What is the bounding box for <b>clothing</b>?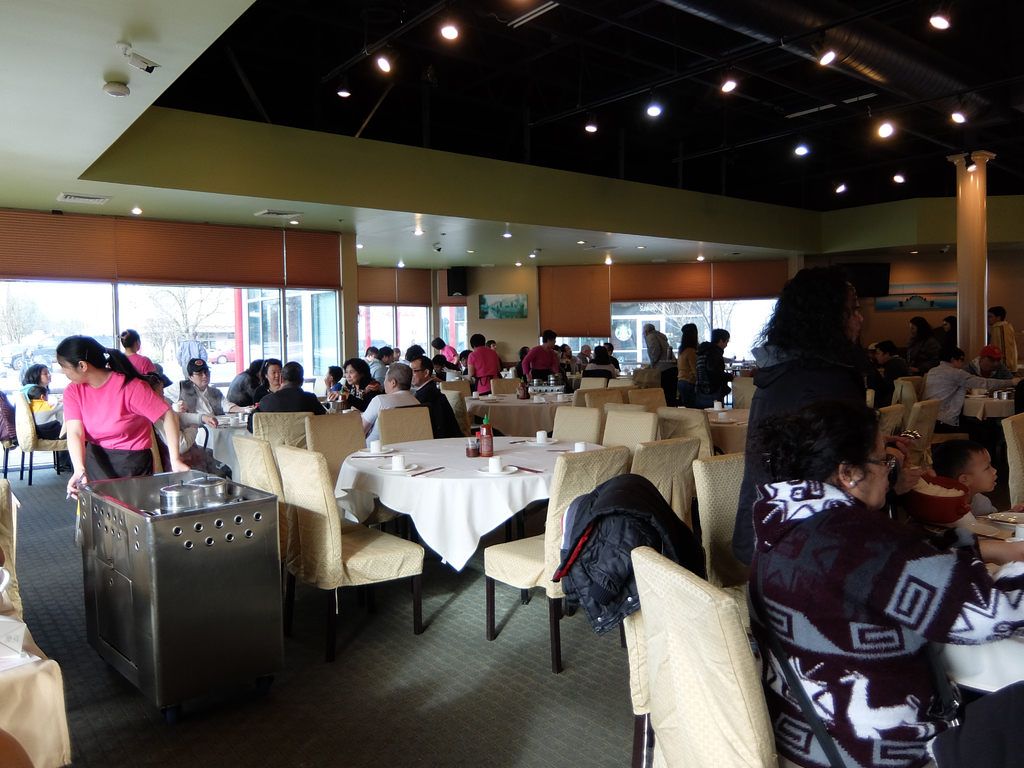
pyautogui.locateOnScreen(521, 348, 558, 379).
